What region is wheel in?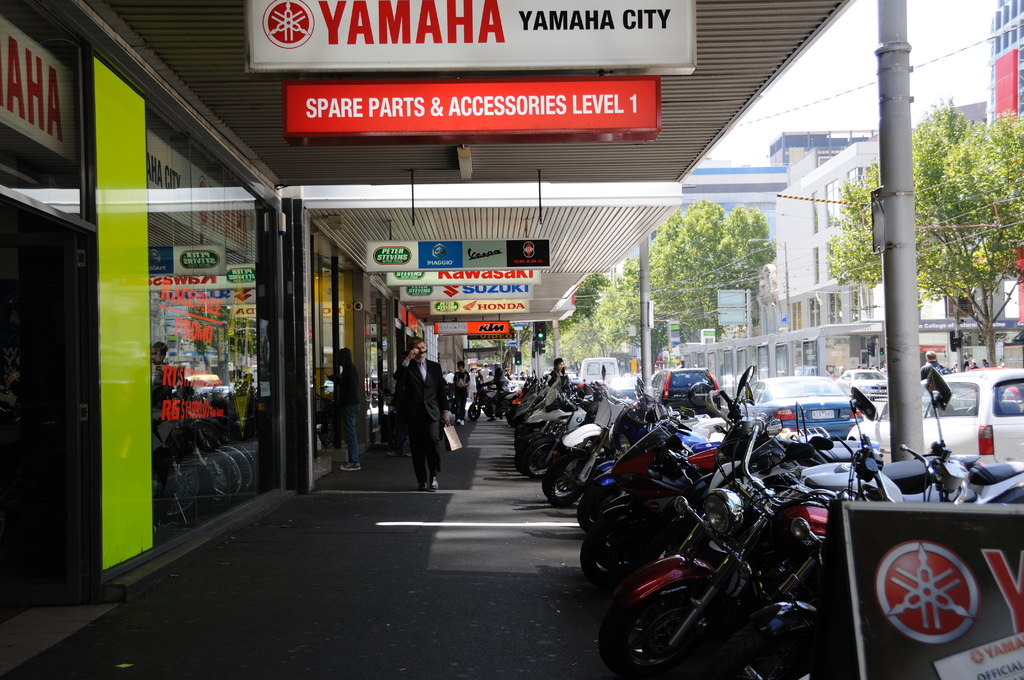
<bbox>515, 429, 535, 460</bbox>.
